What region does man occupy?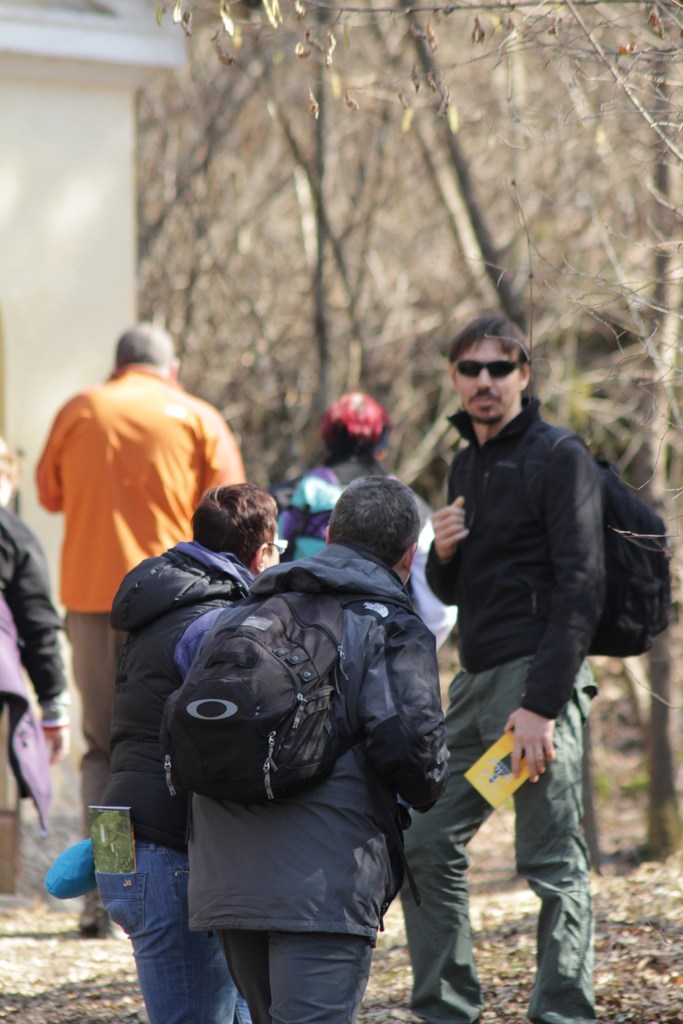
region(102, 483, 290, 1023).
